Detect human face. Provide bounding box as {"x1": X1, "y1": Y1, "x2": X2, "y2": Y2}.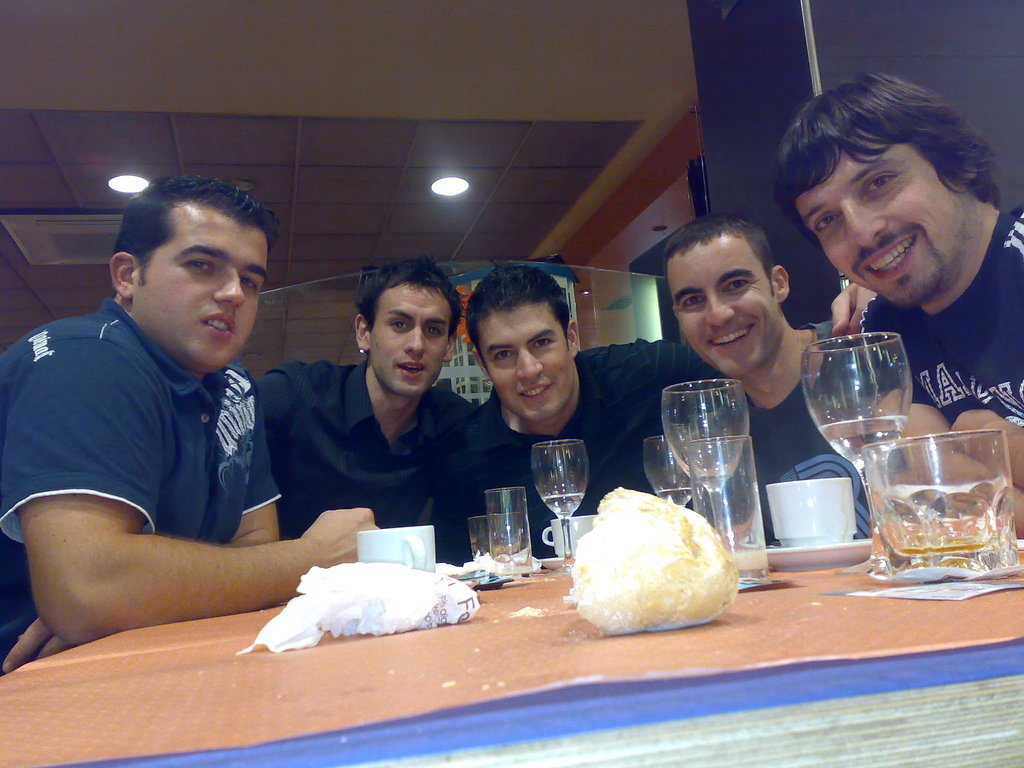
{"x1": 796, "y1": 145, "x2": 969, "y2": 309}.
